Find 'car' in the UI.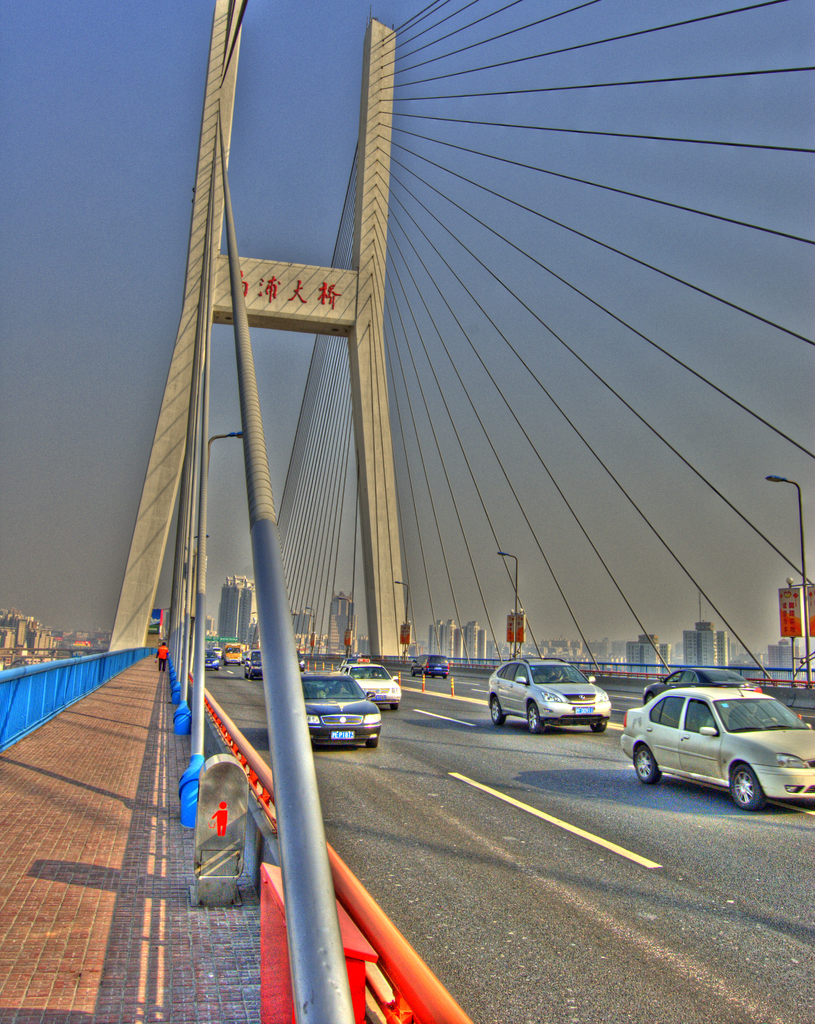
UI element at [x1=341, y1=655, x2=358, y2=664].
